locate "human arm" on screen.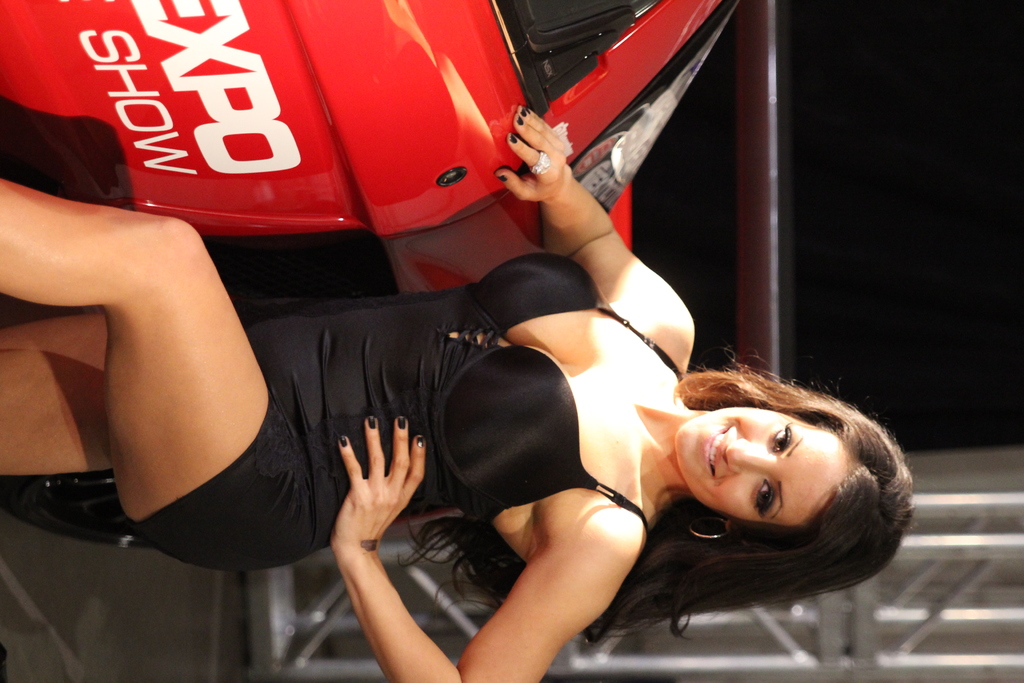
On screen at {"left": 335, "top": 446, "right": 680, "bottom": 664}.
